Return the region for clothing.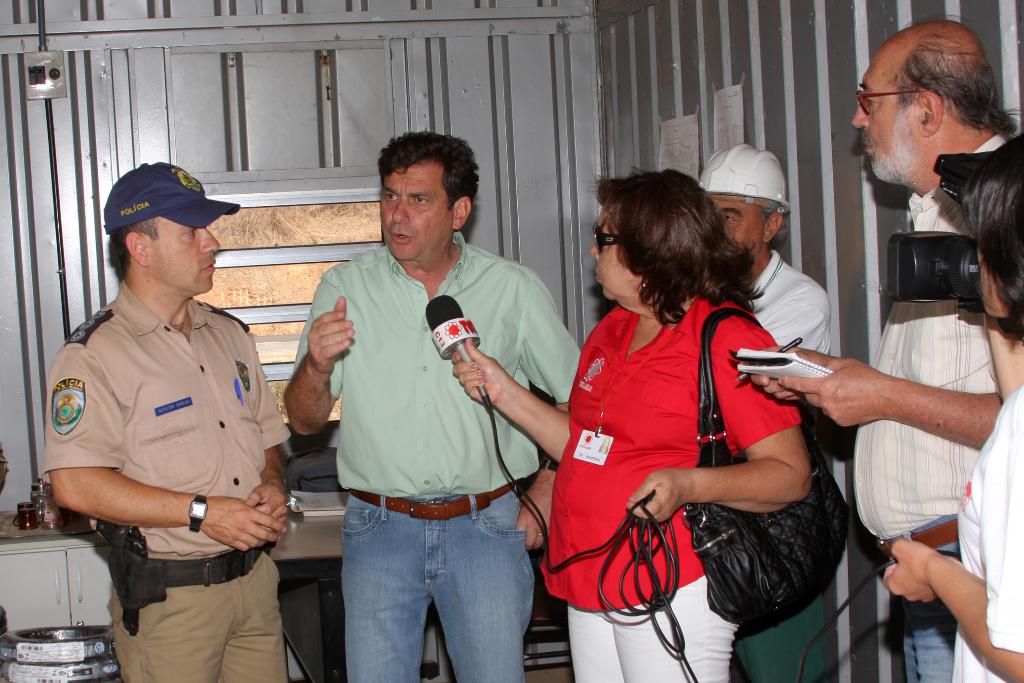
x1=732, y1=251, x2=834, y2=682.
